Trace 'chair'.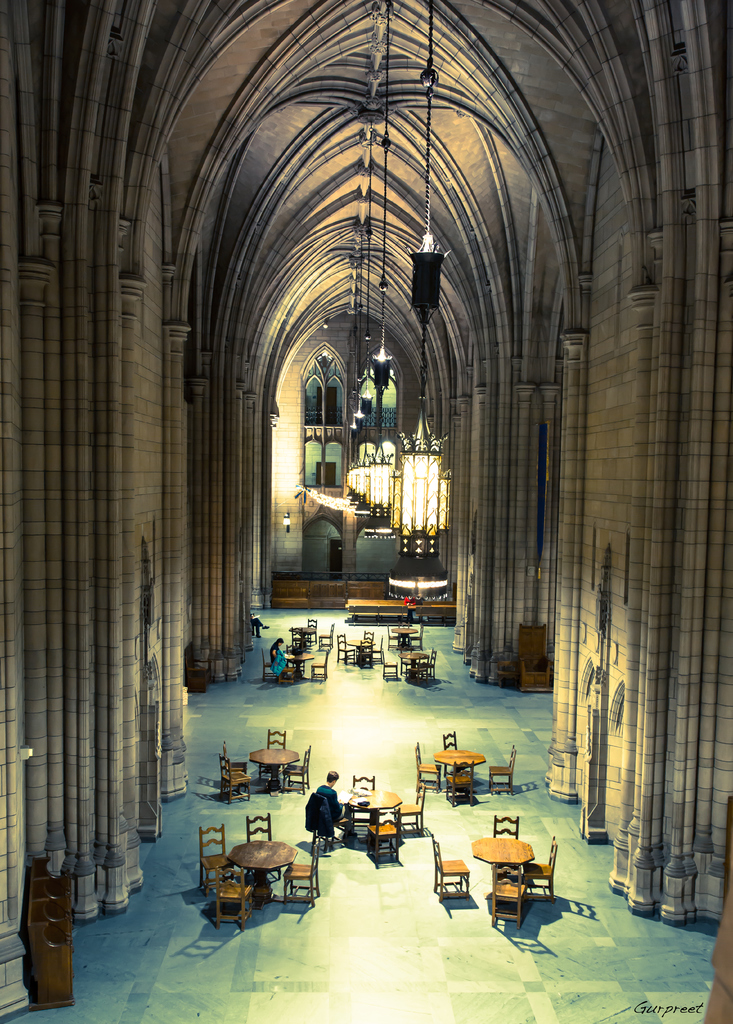
Traced to box(364, 630, 373, 657).
